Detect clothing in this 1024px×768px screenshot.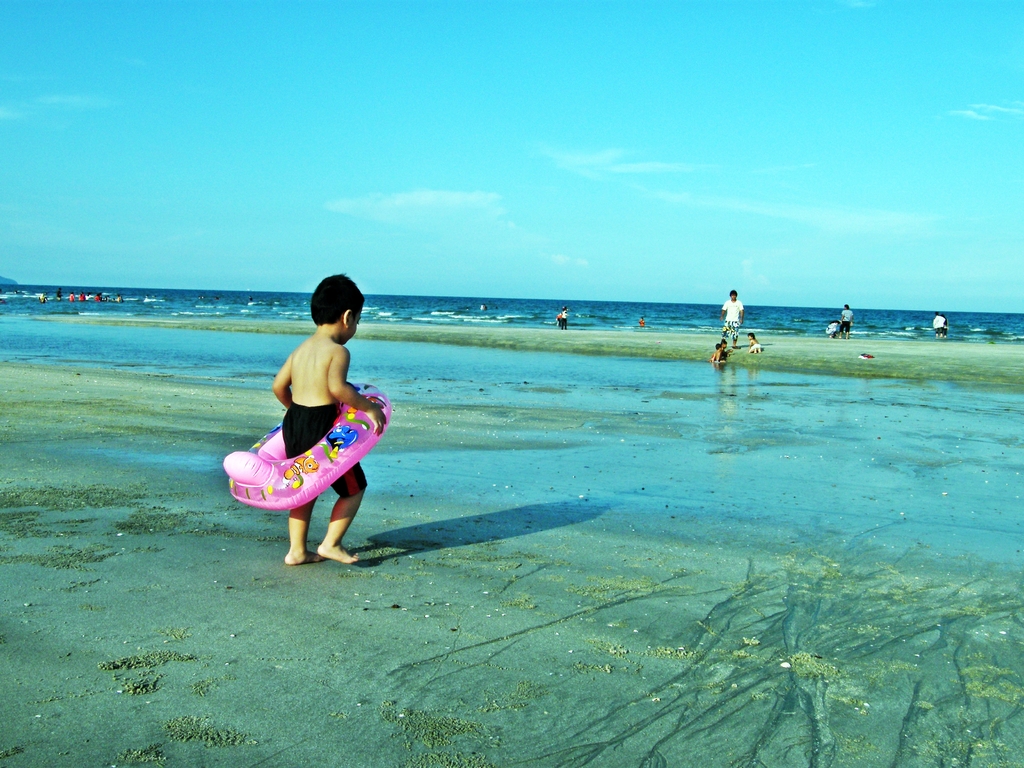
Detection: x1=829, y1=321, x2=836, y2=333.
